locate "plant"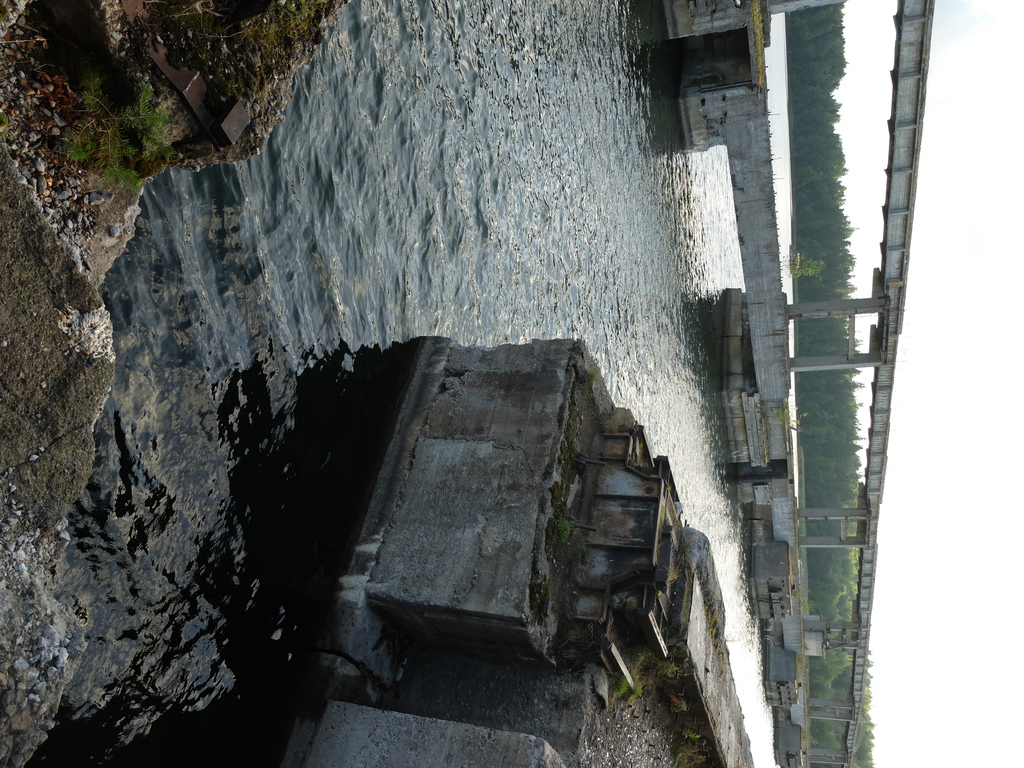
bbox=(669, 698, 689, 712)
